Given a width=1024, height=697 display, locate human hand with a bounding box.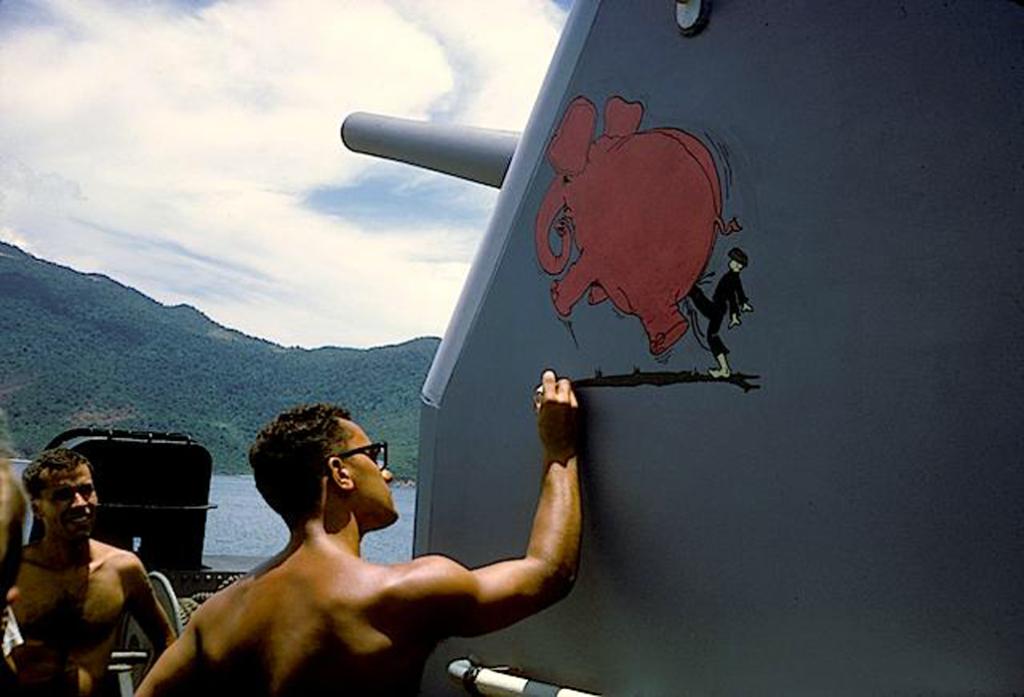
Located: 534,369,580,452.
